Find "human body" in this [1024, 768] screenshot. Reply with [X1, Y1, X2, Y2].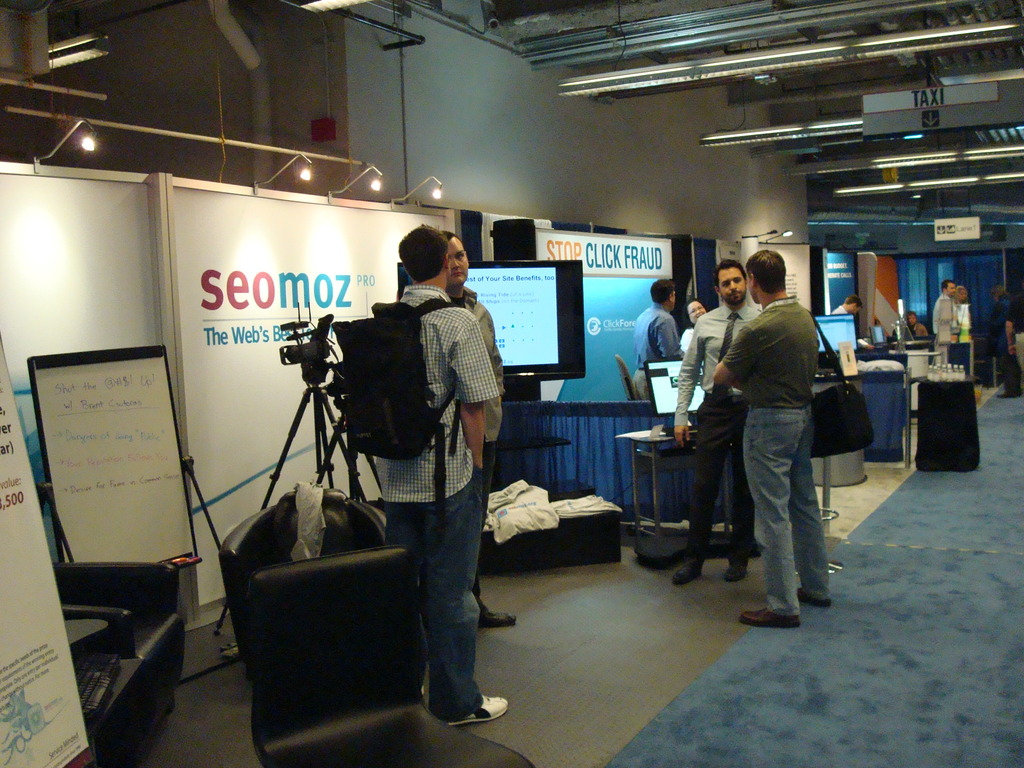
[832, 305, 874, 352].
